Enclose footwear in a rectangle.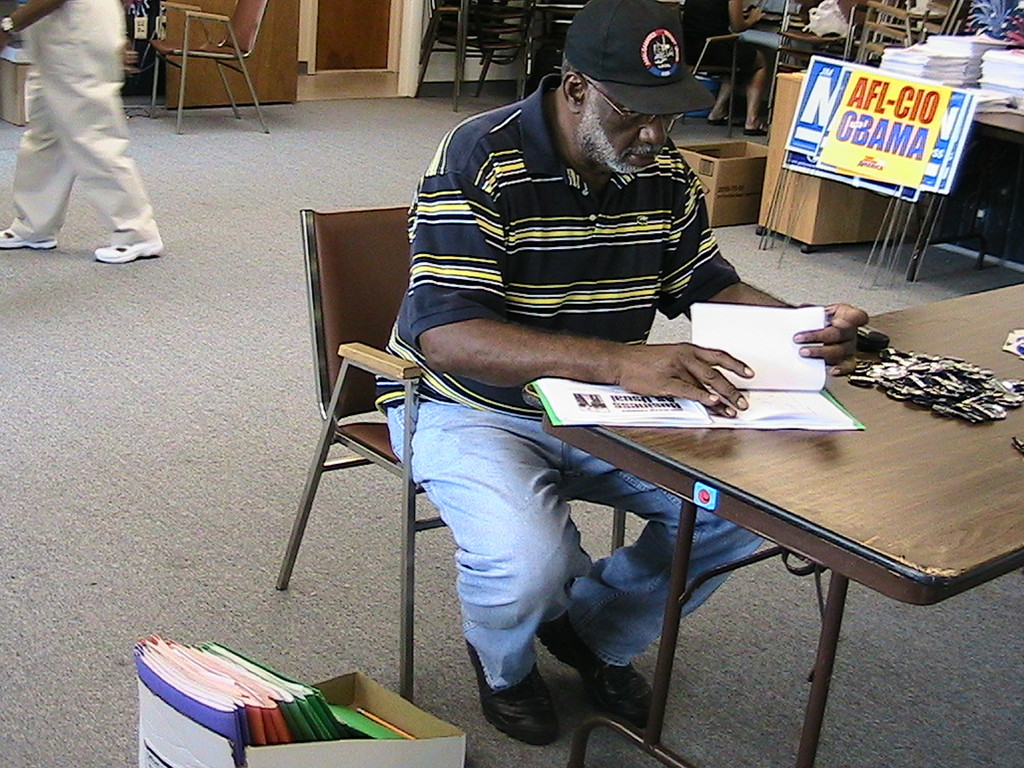
box=[537, 607, 652, 725].
